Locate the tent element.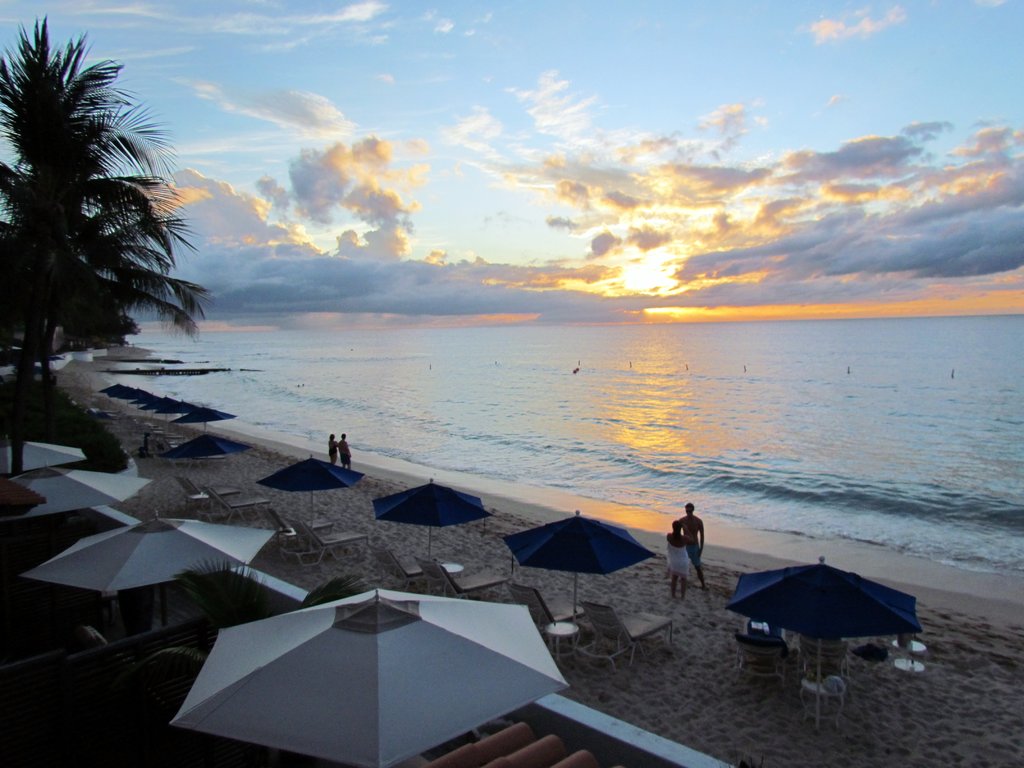
Element bbox: 0/467/150/523.
